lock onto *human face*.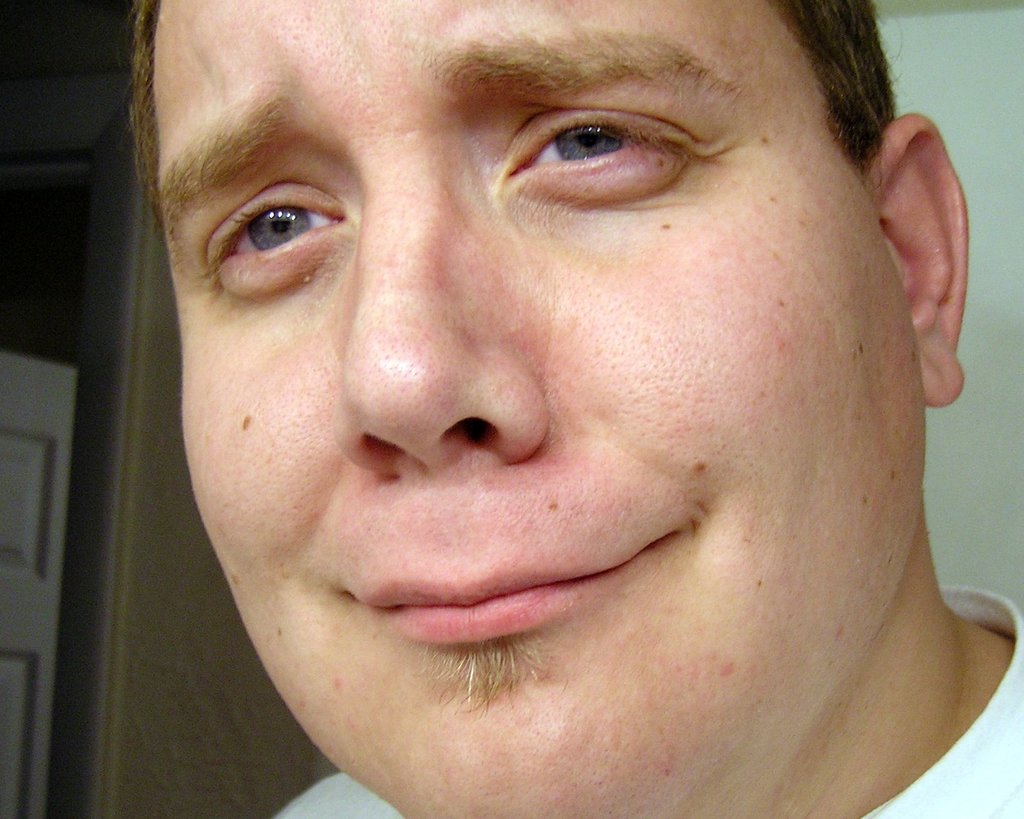
Locked: {"x1": 153, "y1": 0, "x2": 931, "y2": 818}.
